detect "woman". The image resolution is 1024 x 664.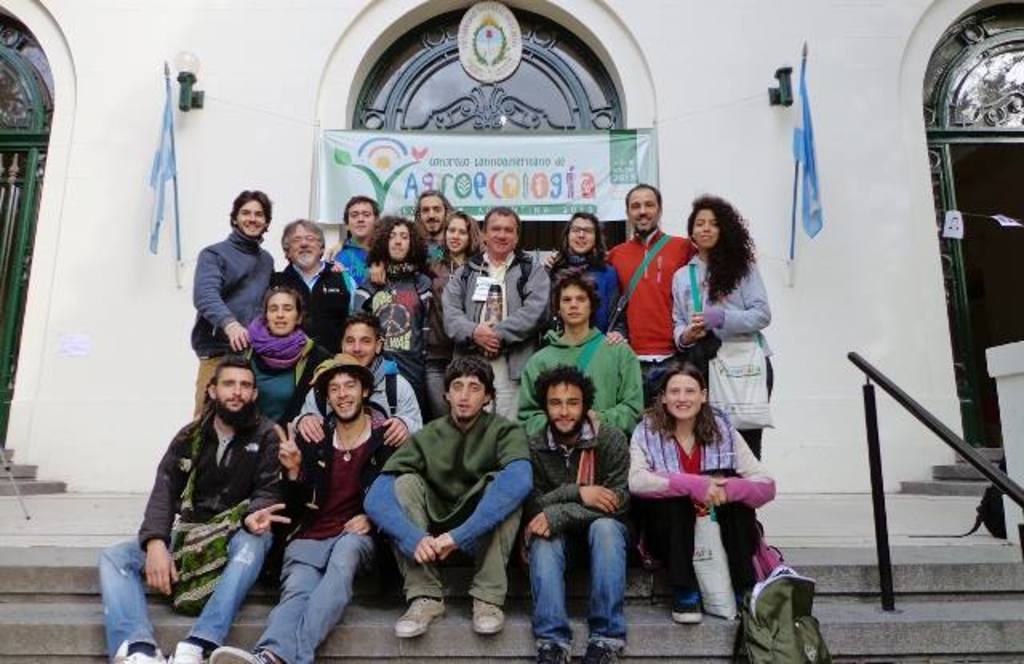
(669, 192, 771, 477).
